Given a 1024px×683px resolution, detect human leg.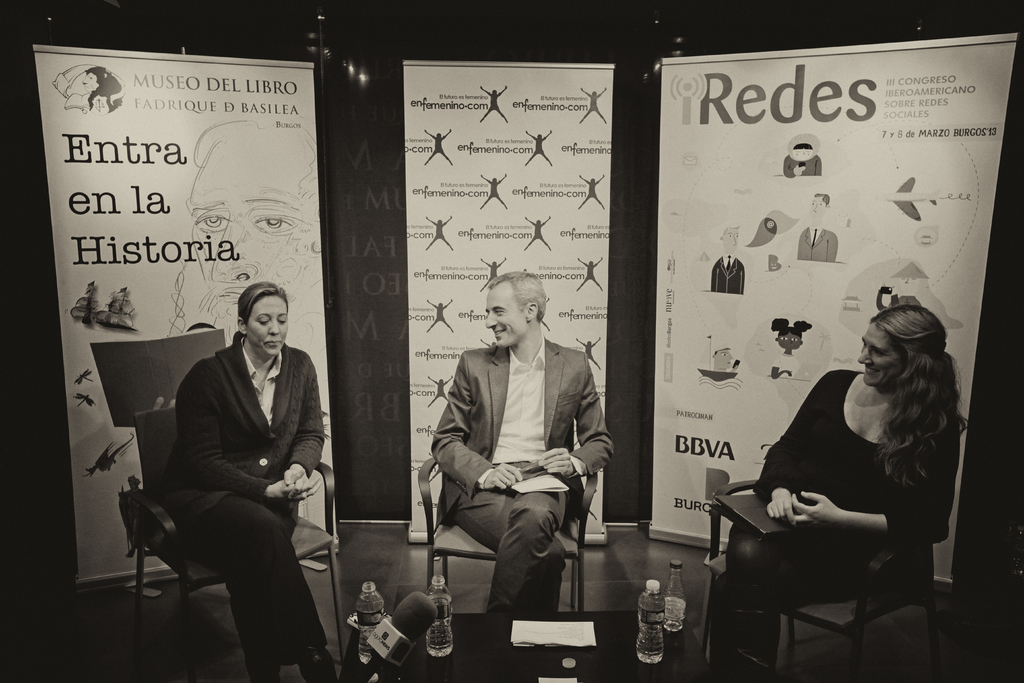
[446, 458, 573, 608].
